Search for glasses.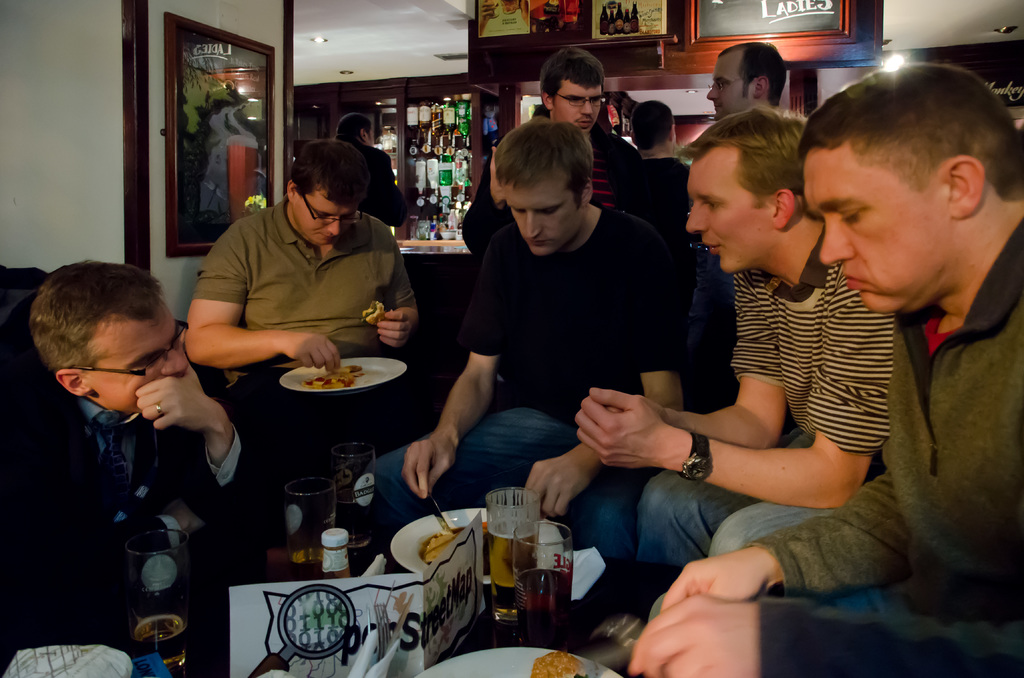
Found at (76, 318, 188, 384).
